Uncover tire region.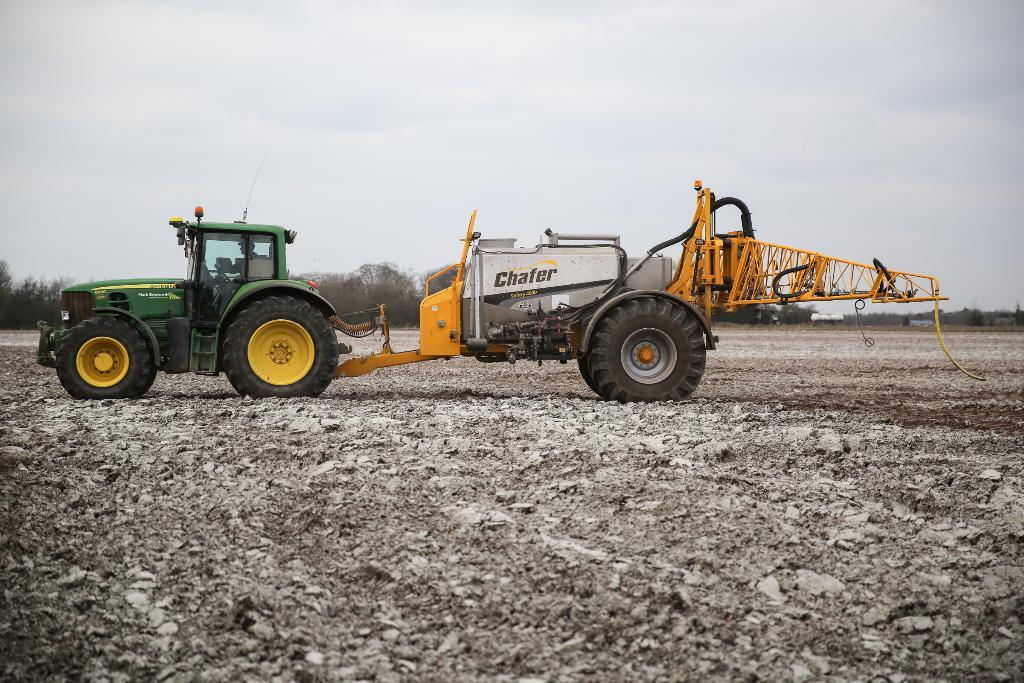
Uncovered: 221/290/339/397.
